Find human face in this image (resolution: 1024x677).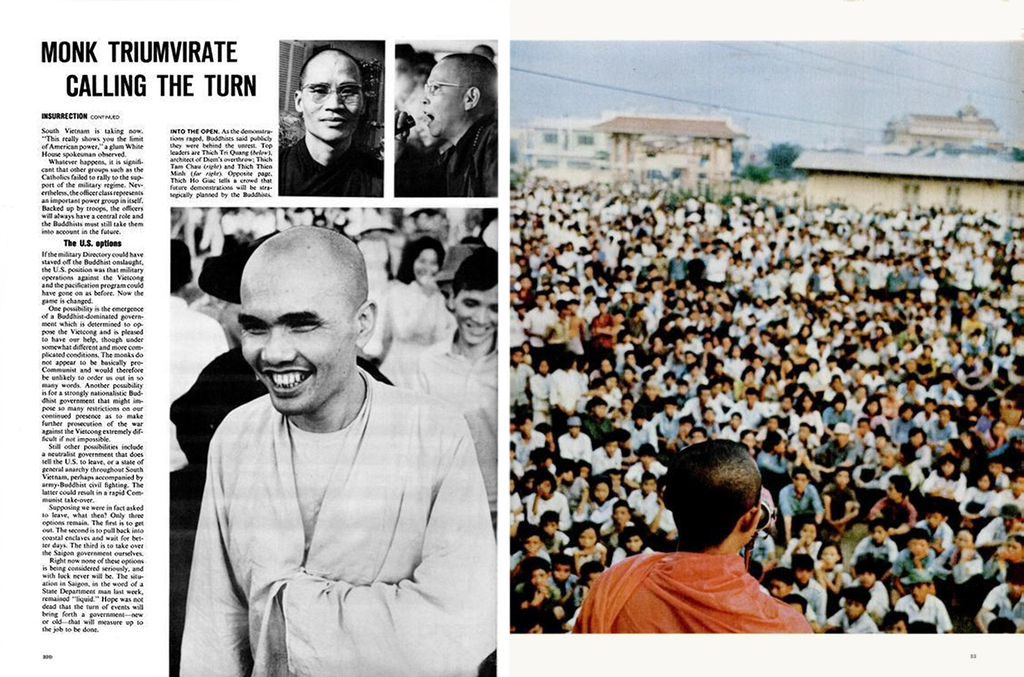
228 223 362 418.
